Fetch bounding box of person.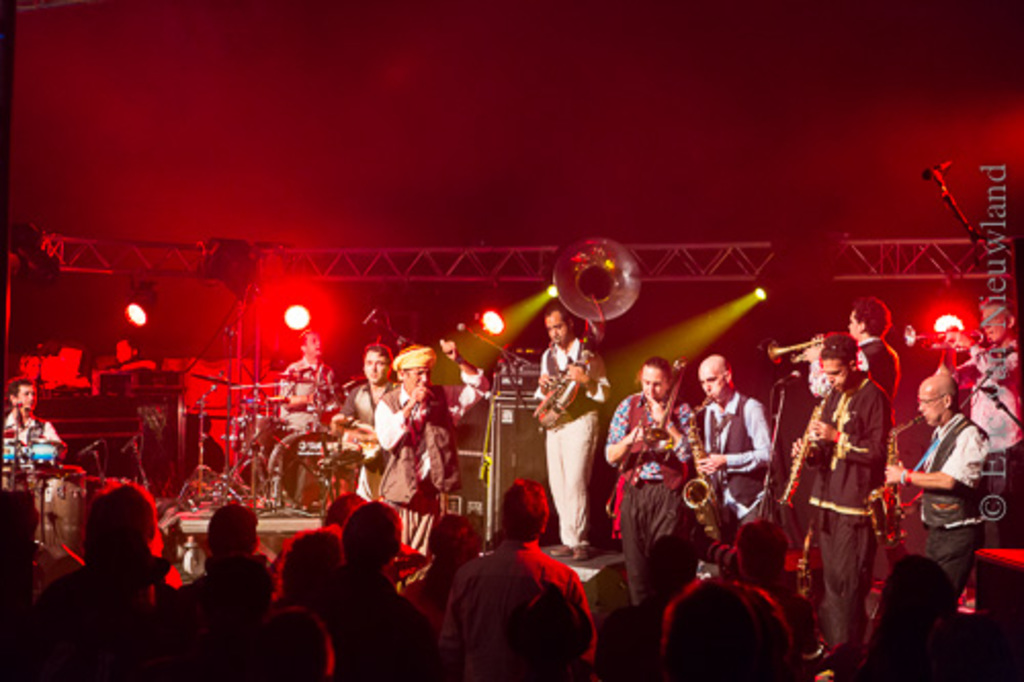
Bbox: (x1=784, y1=328, x2=891, y2=672).
